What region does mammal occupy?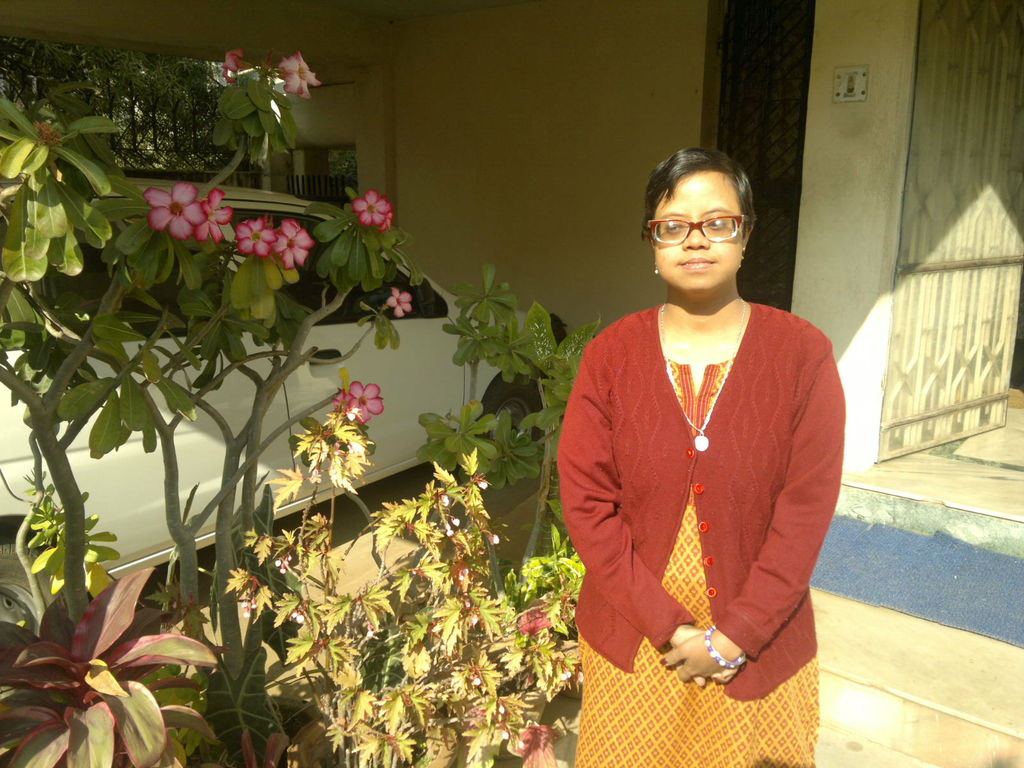
<region>540, 166, 848, 747</region>.
